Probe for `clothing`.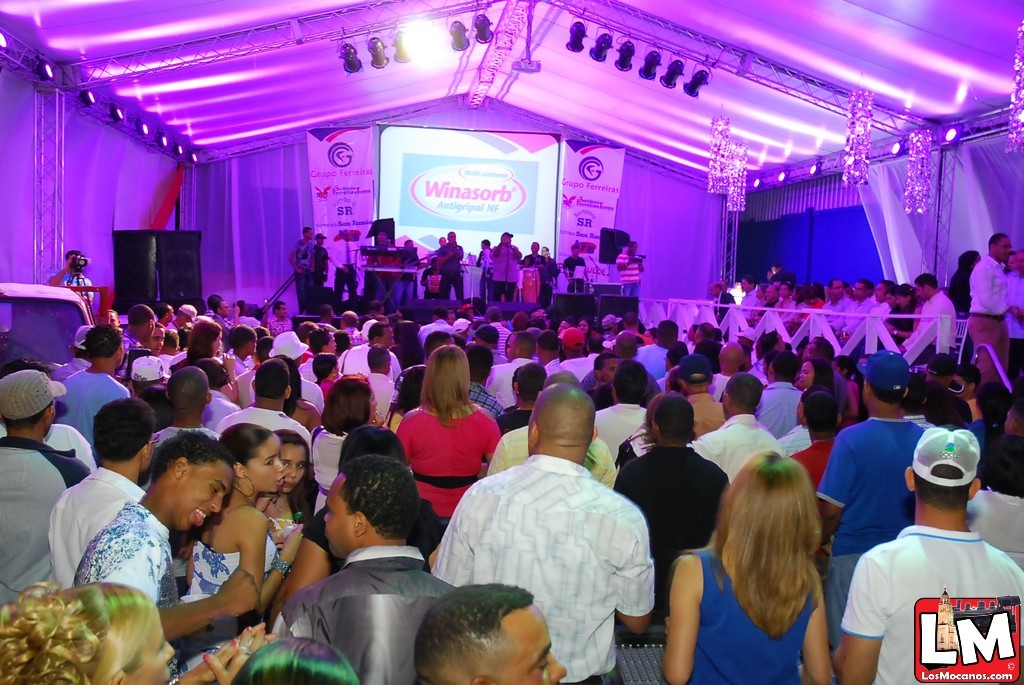
Probe result: Rect(287, 233, 315, 305).
